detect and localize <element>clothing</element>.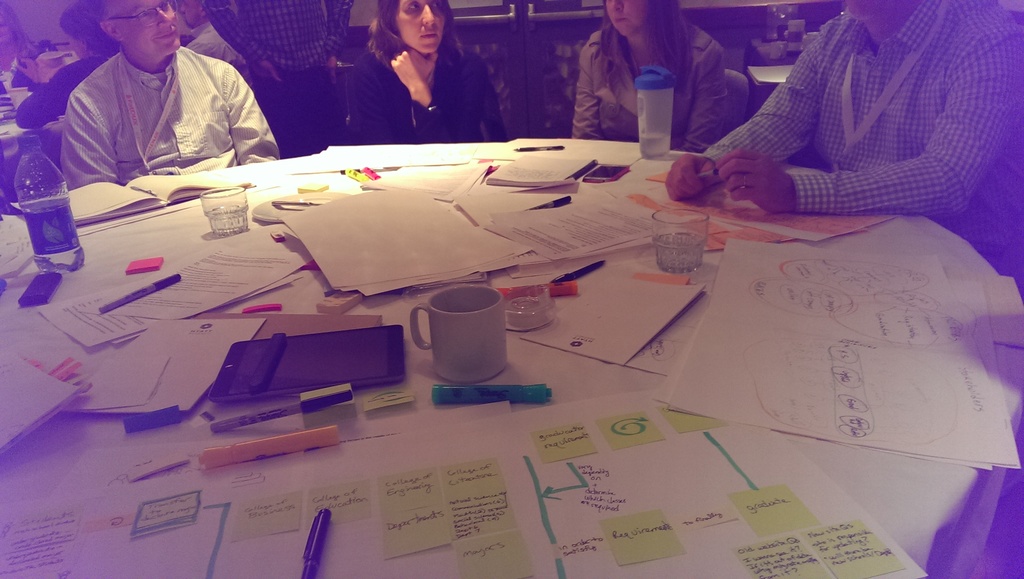
Localized at pyautogui.locateOnScreen(197, 0, 349, 69).
